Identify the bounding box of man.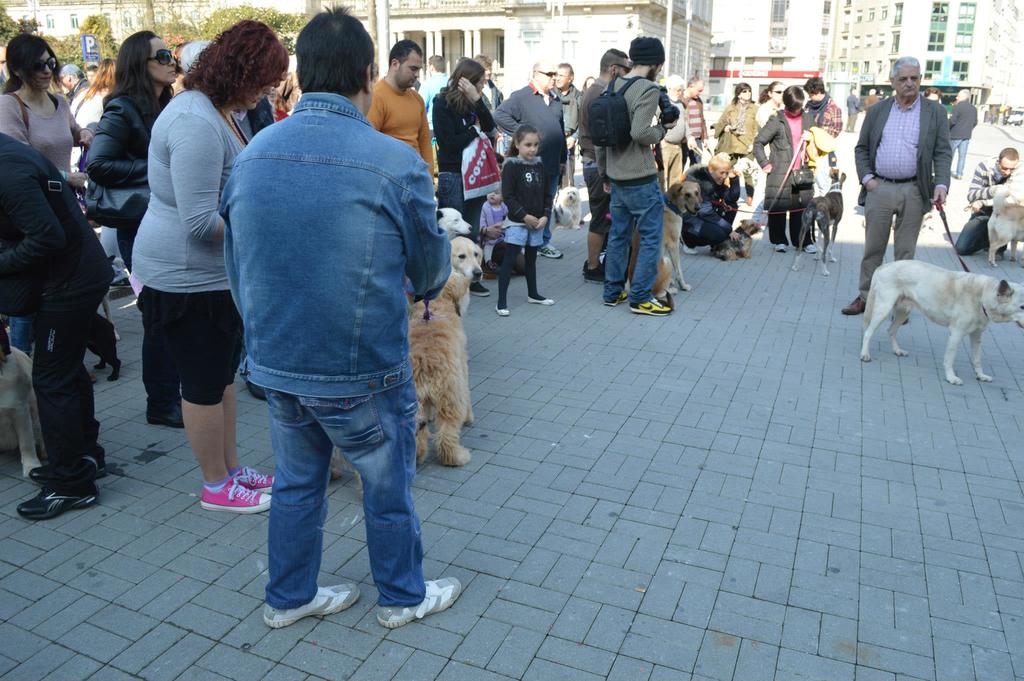
[193, 10, 465, 538].
